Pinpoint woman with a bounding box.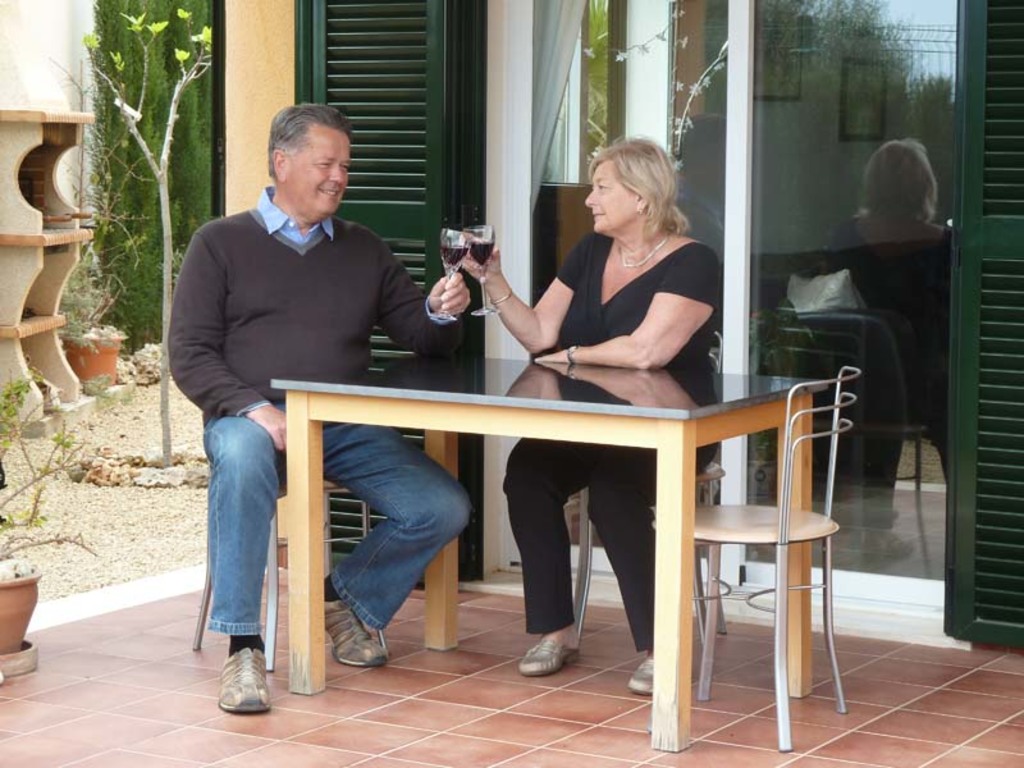
(458, 143, 718, 695).
